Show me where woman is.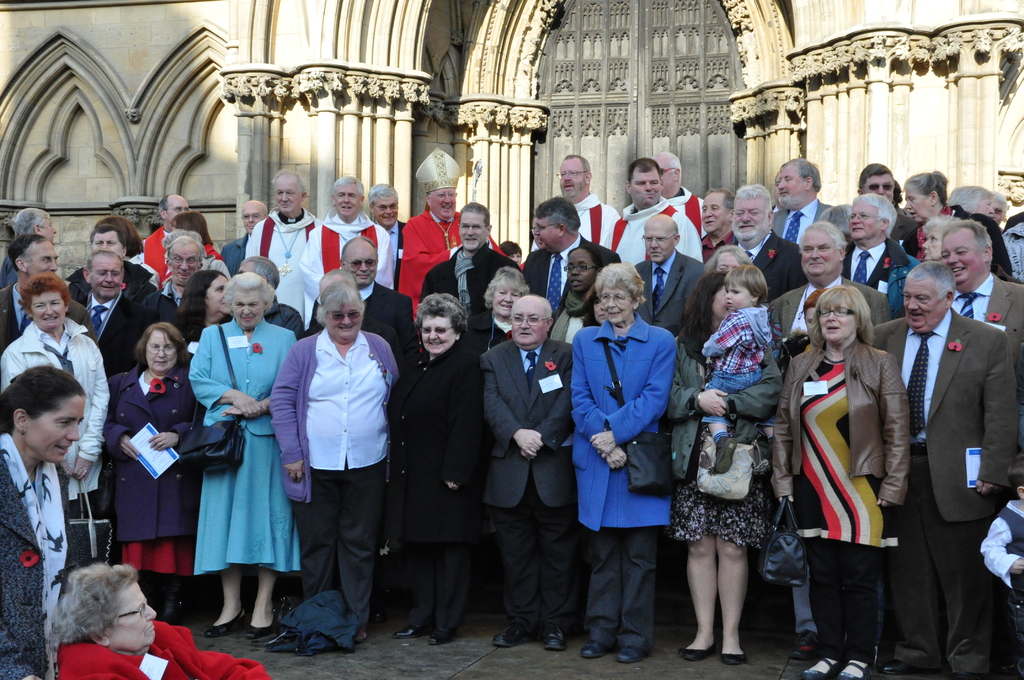
woman is at 468/266/532/358.
